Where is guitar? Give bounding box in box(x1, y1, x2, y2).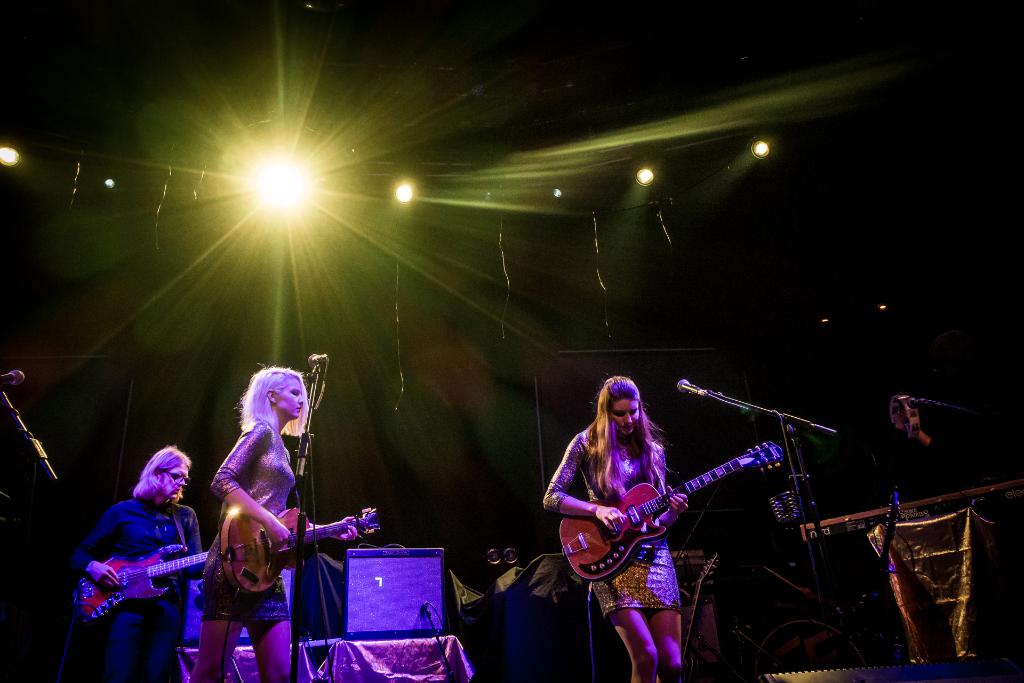
box(553, 438, 783, 608).
